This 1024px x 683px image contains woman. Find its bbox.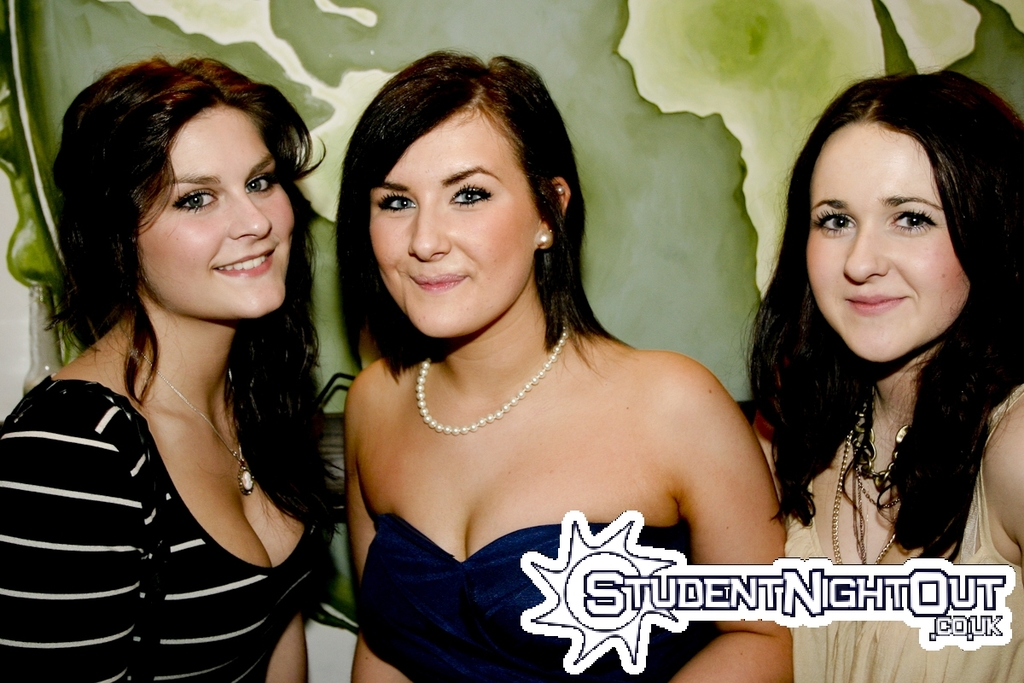
bbox=(733, 64, 1023, 682).
